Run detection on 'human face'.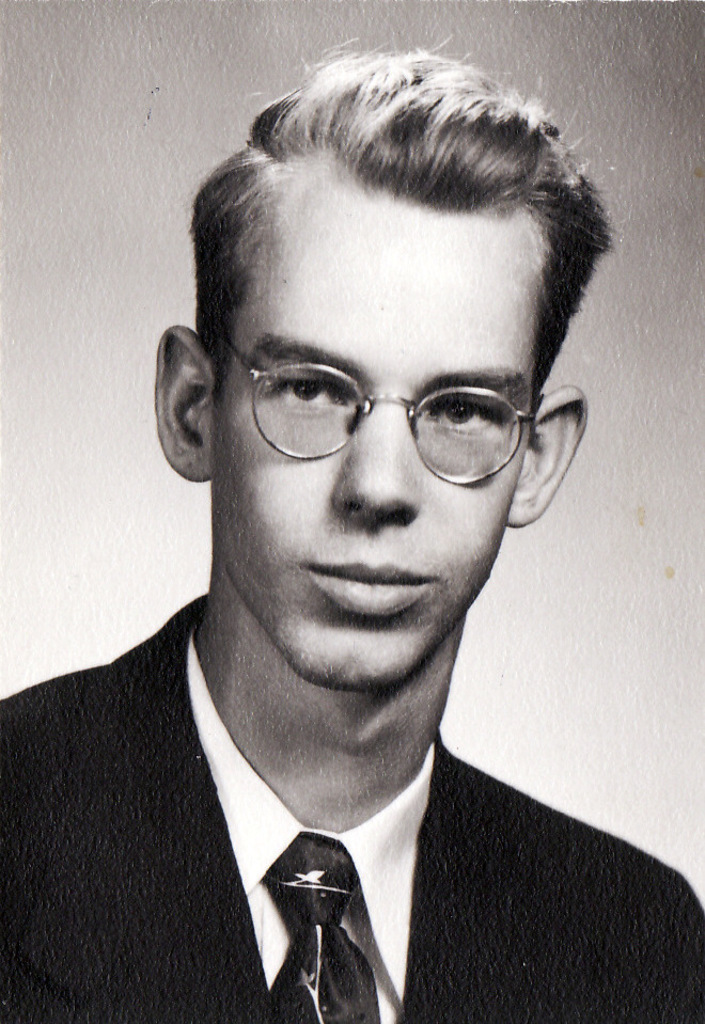
Result: [200, 204, 529, 693].
